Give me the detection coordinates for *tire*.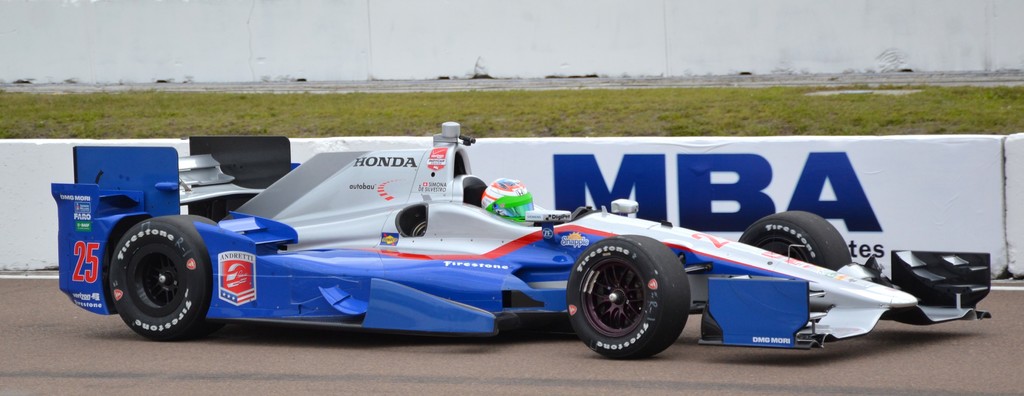
box=[567, 233, 688, 352].
